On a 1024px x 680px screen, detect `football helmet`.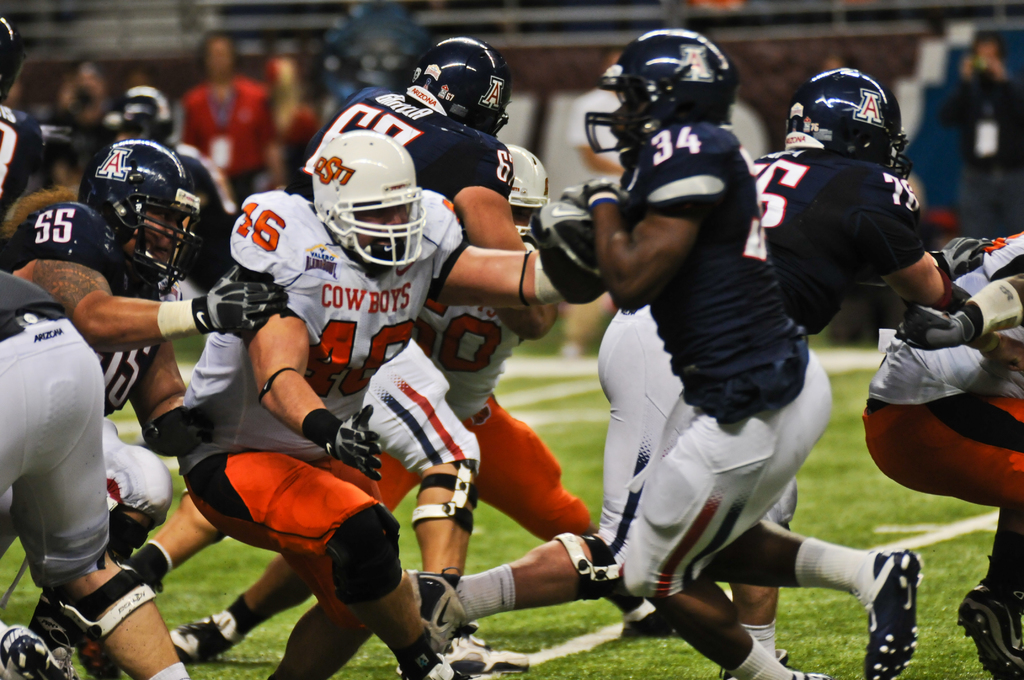
l=311, t=126, r=426, b=270.
